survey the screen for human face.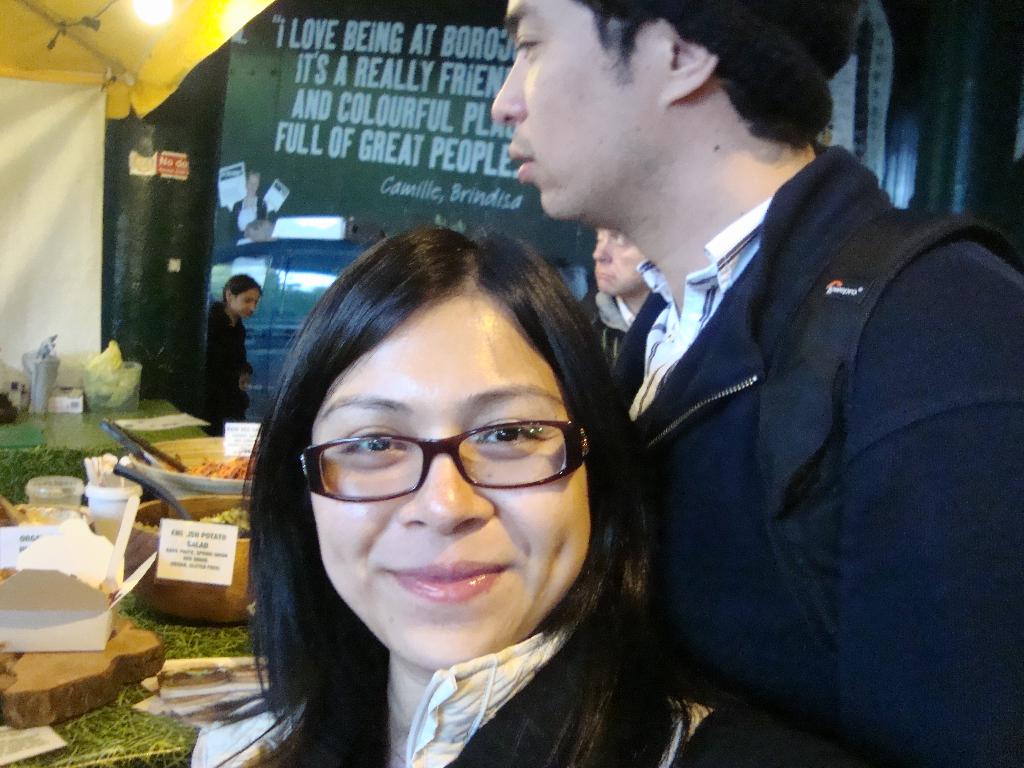
Survey found: locate(484, 0, 669, 216).
